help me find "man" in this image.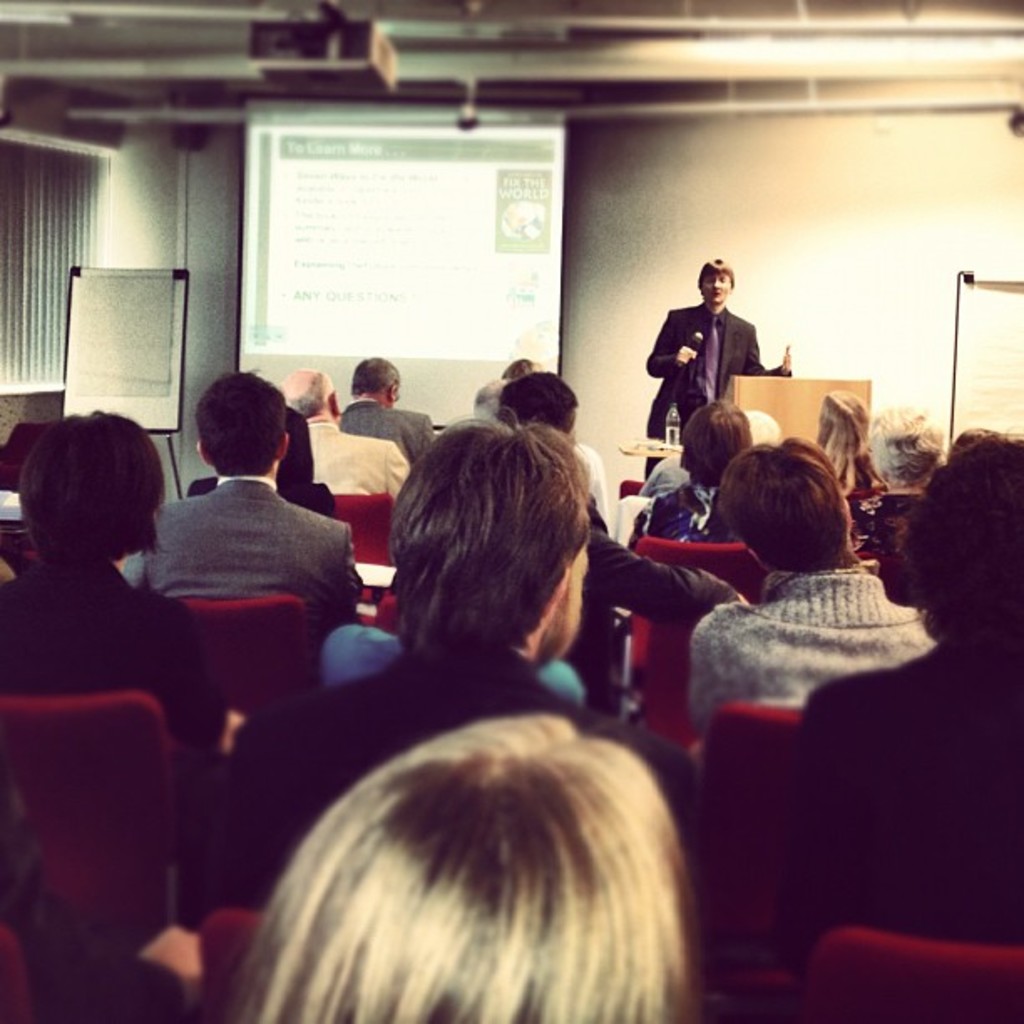
Found it: 684 432 942 731.
